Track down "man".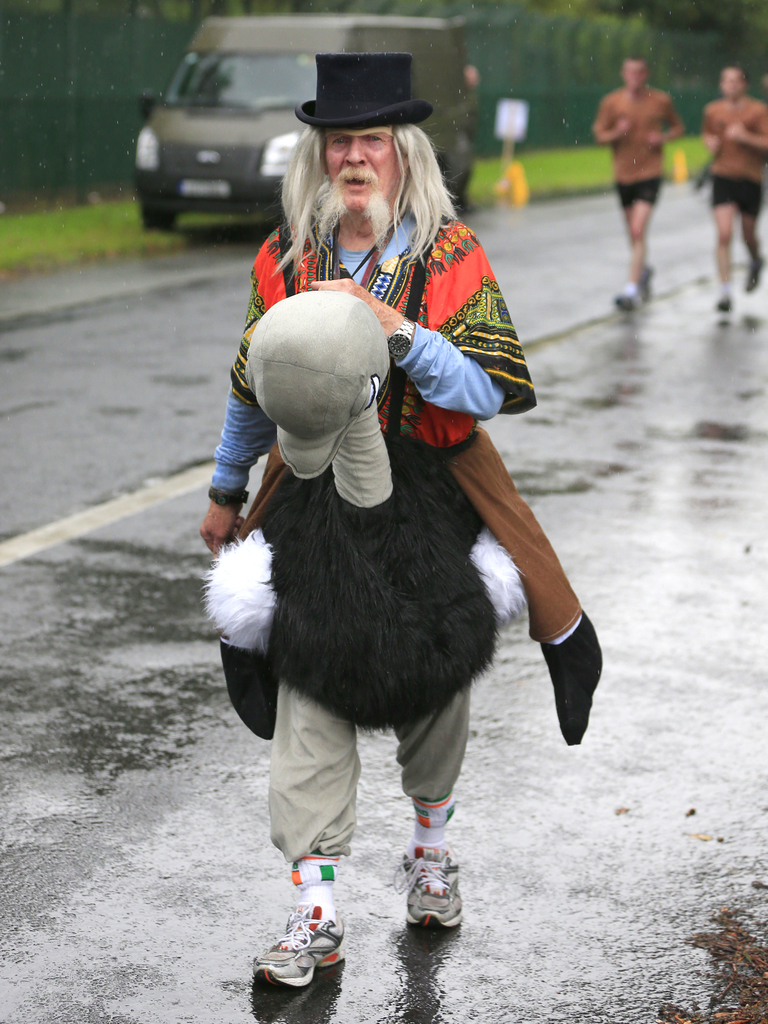
Tracked to Rect(588, 56, 681, 305).
